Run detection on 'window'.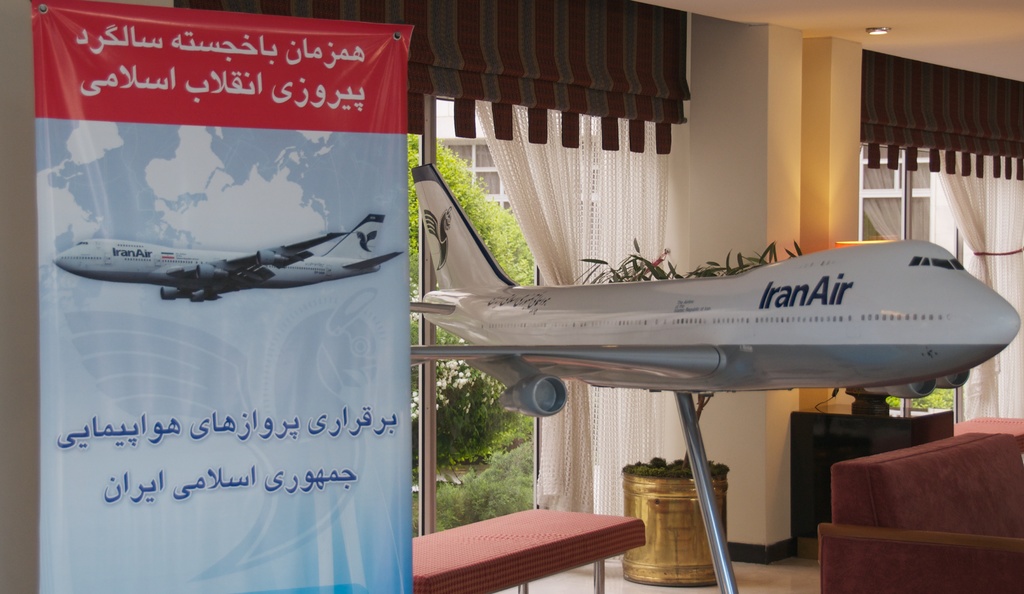
Result: (left=414, top=102, right=598, bottom=536).
